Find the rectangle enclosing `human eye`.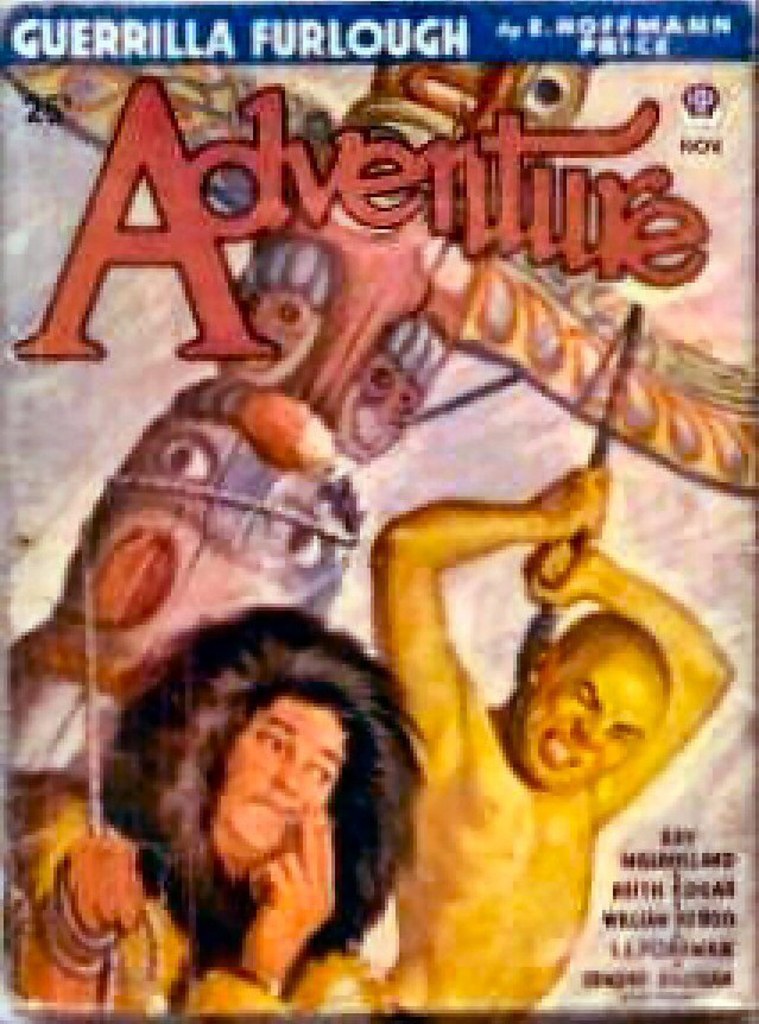
{"x1": 571, "y1": 687, "x2": 589, "y2": 710}.
